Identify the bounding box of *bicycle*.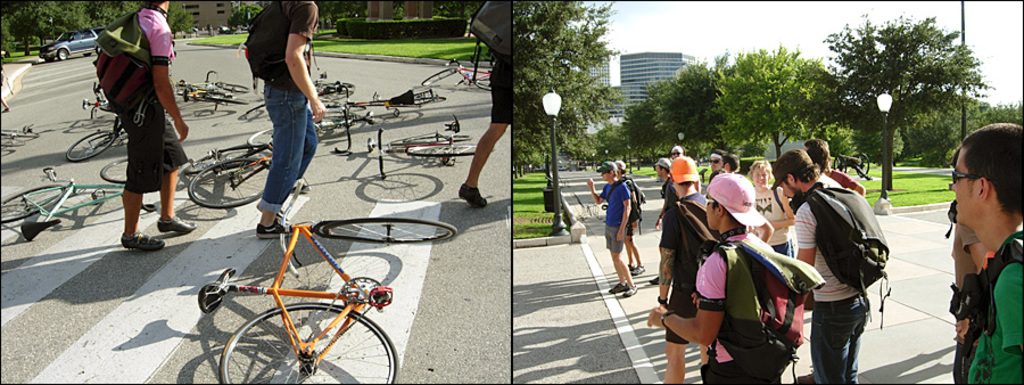
crop(170, 68, 249, 104).
